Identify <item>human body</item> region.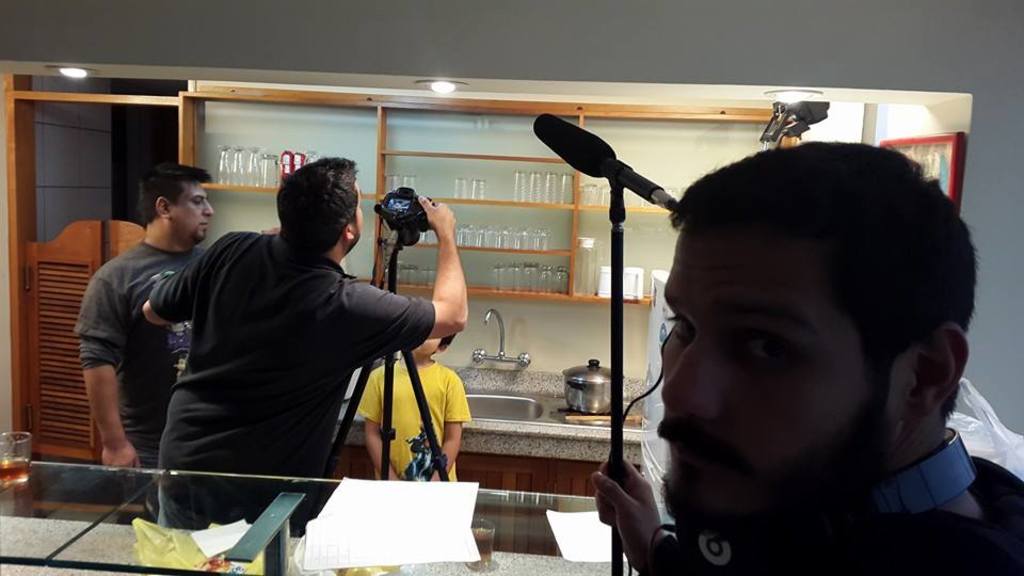
Region: BBox(588, 133, 1023, 575).
